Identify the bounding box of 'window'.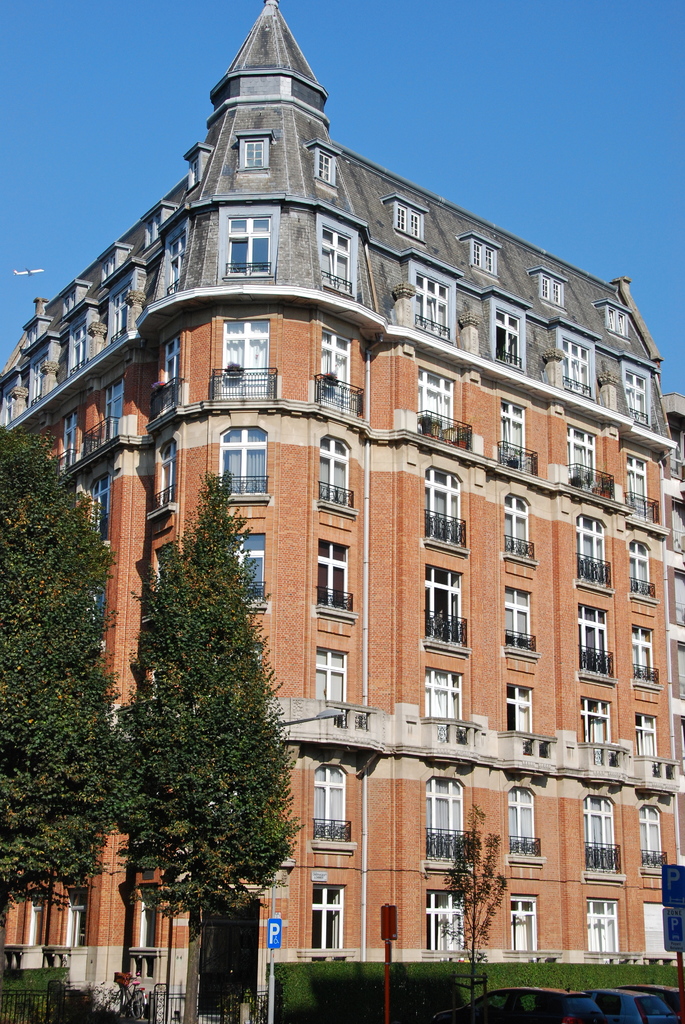
[left=318, top=326, right=355, bottom=405].
